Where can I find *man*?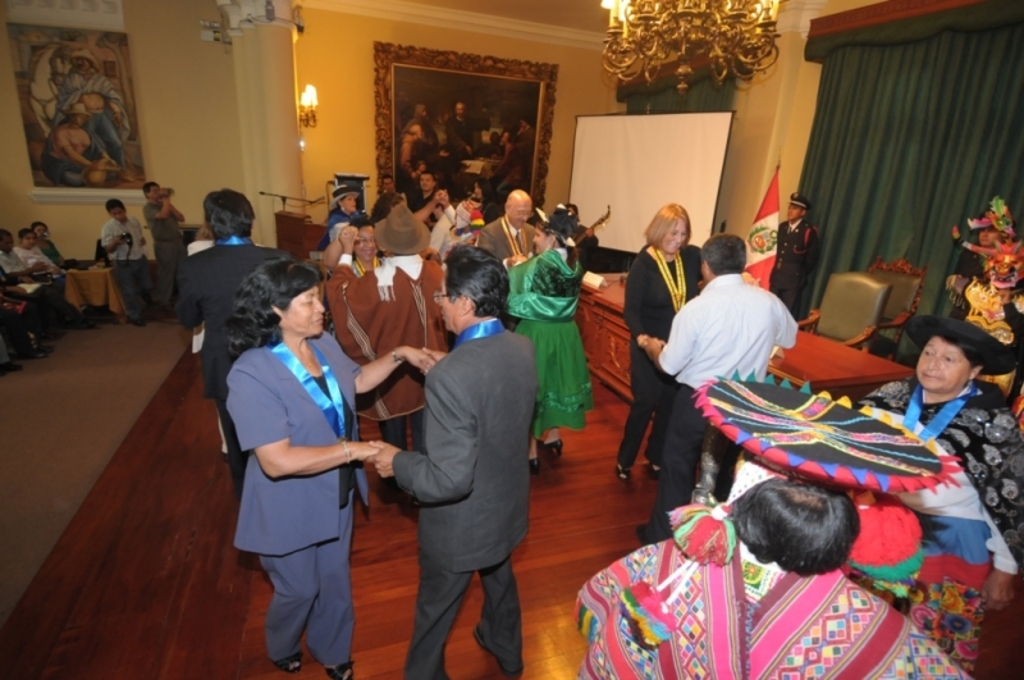
You can find it at Rect(35, 100, 116, 187).
